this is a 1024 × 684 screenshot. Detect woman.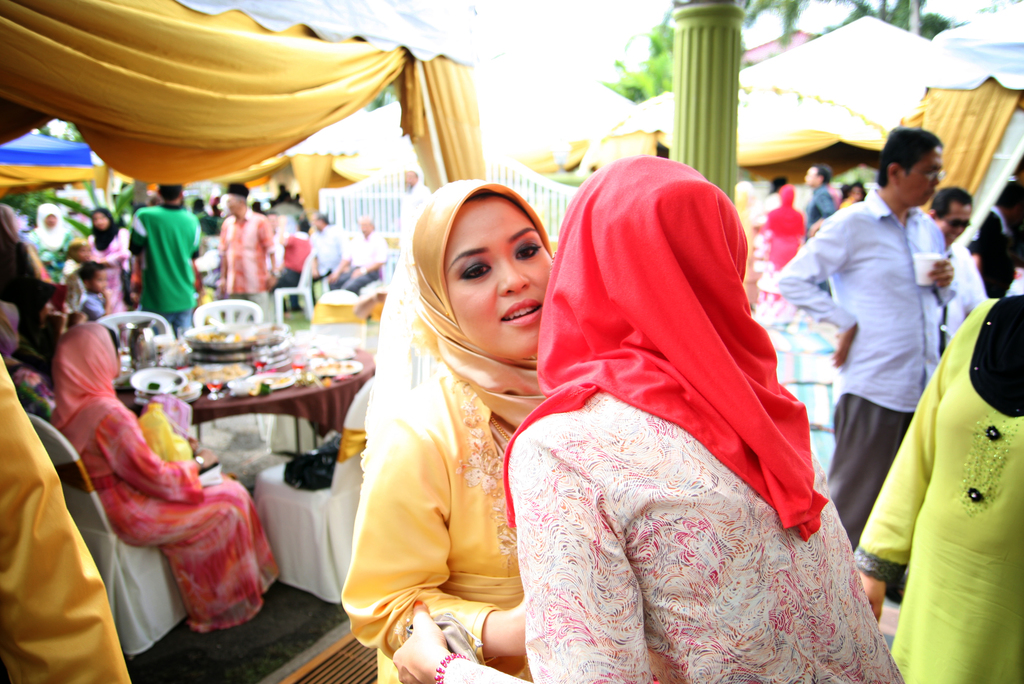
[0, 297, 56, 425].
